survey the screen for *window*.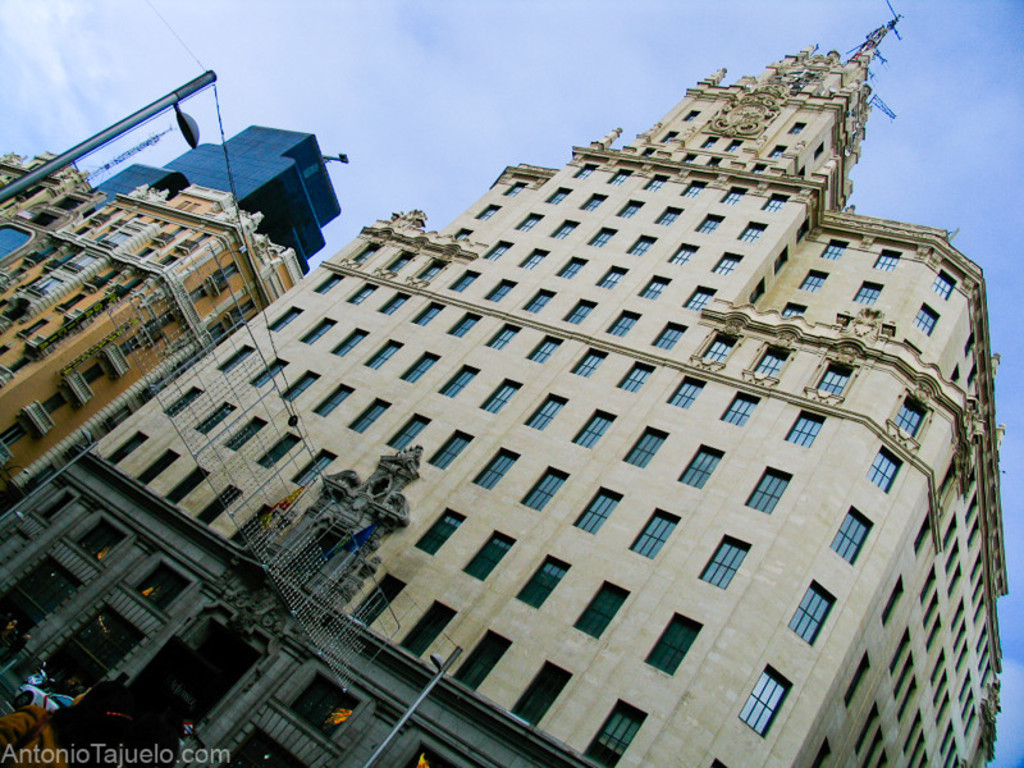
Survey found: [x1=749, y1=161, x2=764, y2=174].
